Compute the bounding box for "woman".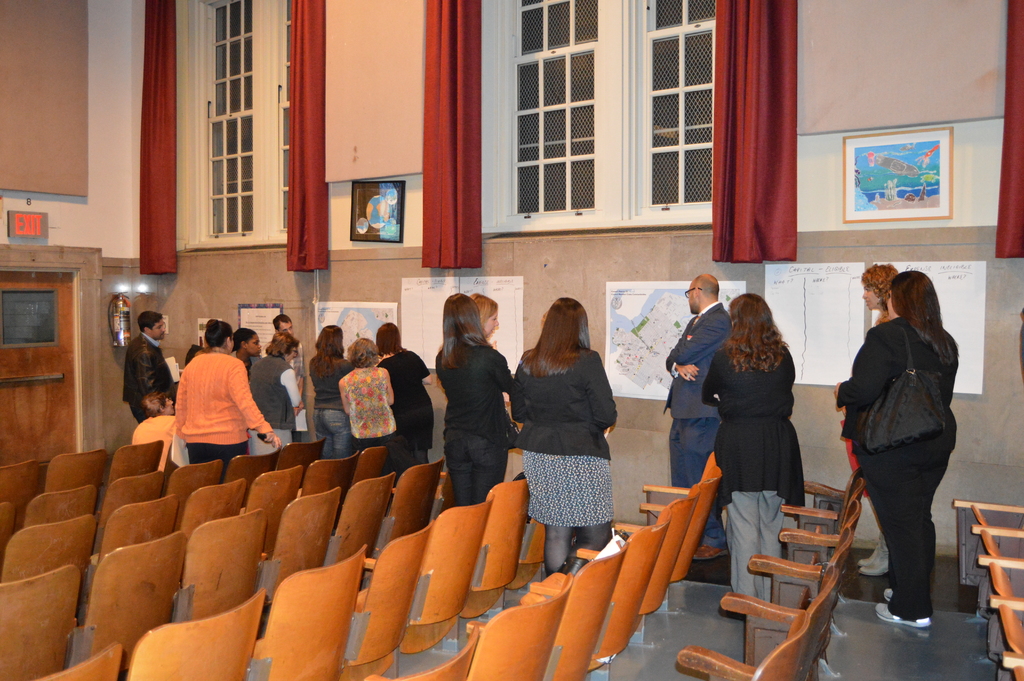
[170, 320, 280, 465].
